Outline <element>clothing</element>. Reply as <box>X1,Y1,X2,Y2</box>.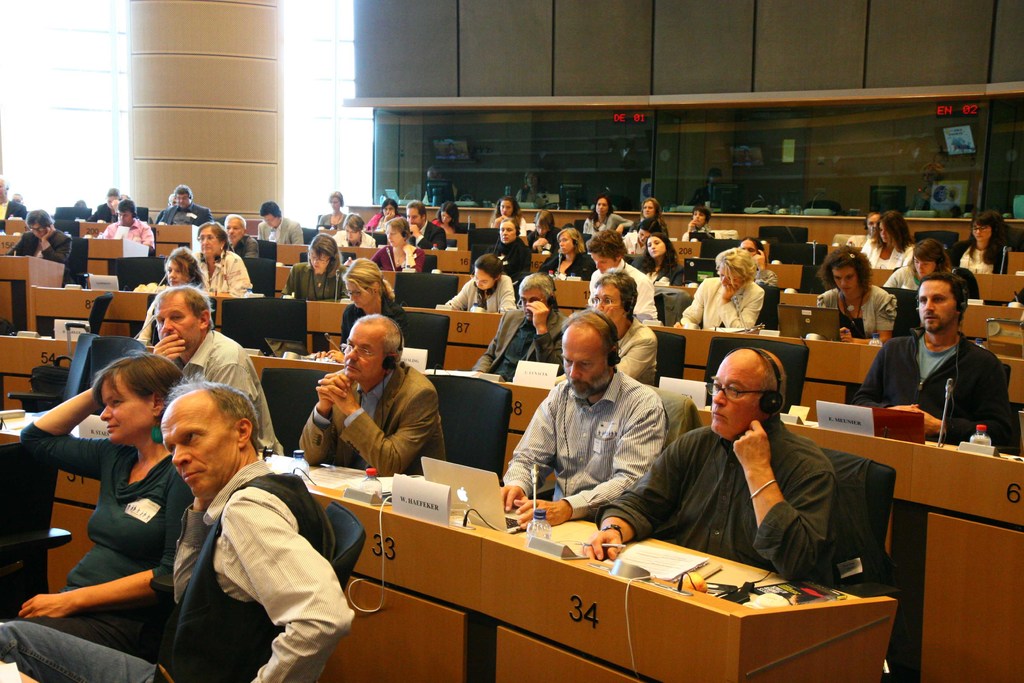
<box>632,252,682,286</box>.
